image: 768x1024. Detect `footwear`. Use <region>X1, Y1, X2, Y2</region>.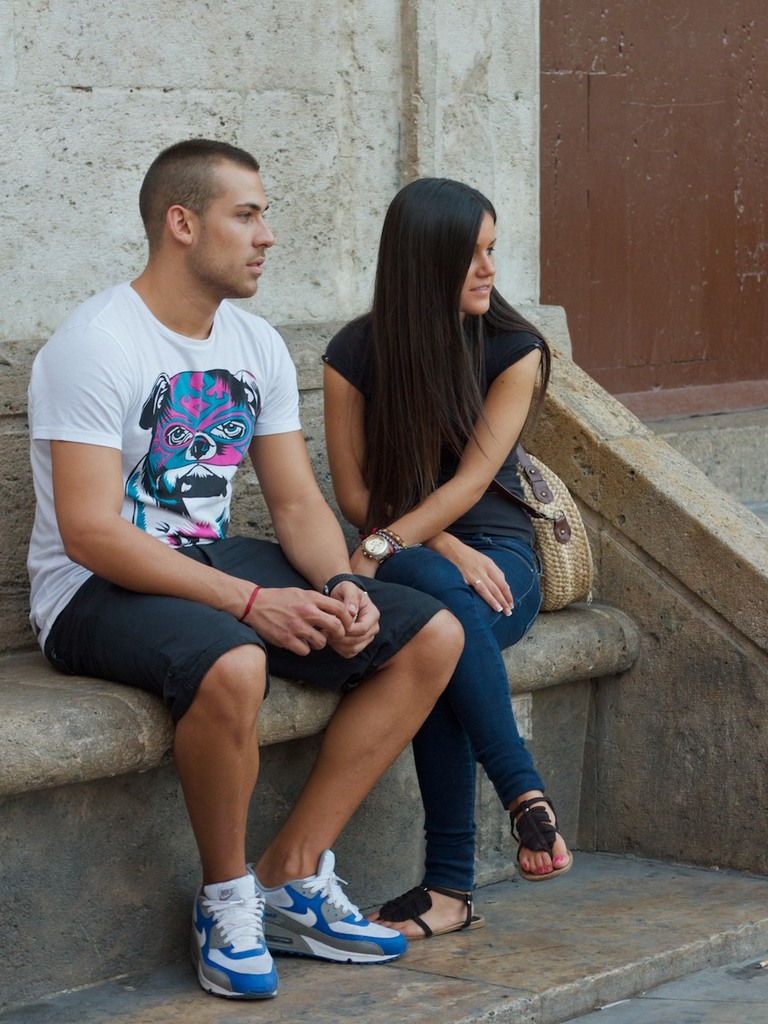
<region>197, 871, 290, 1005</region>.
